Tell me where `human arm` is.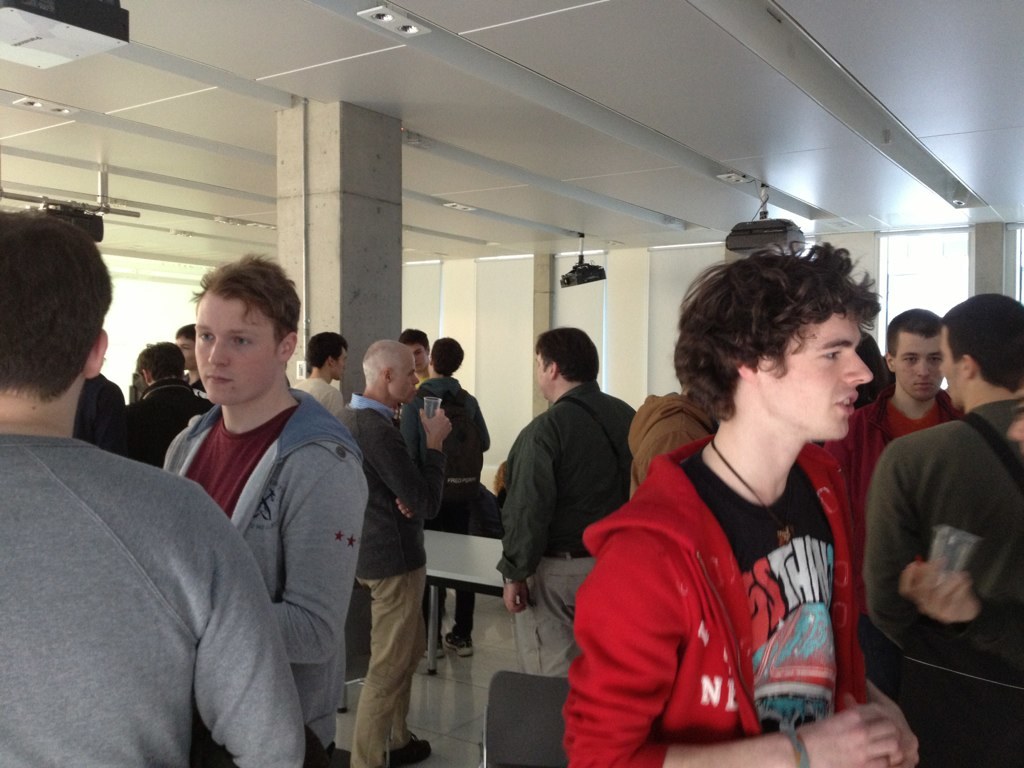
`human arm` is at [899, 559, 1023, 661].
